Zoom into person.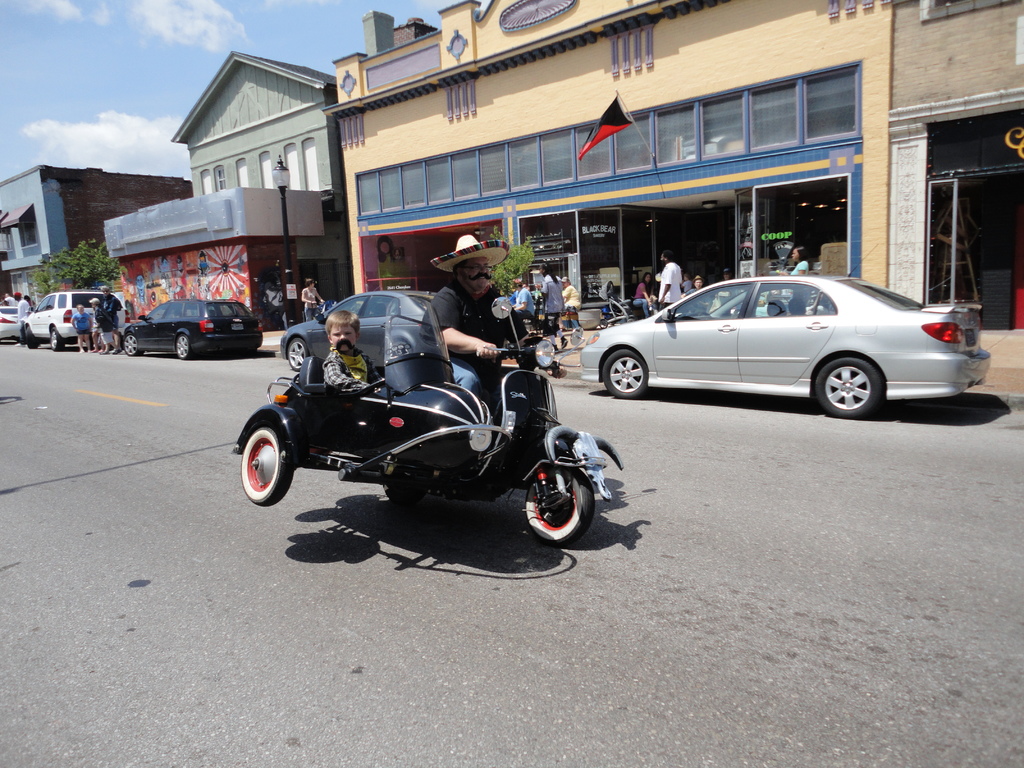
Zoom target: x1=68, y1=305, x2=92, y2=356.
